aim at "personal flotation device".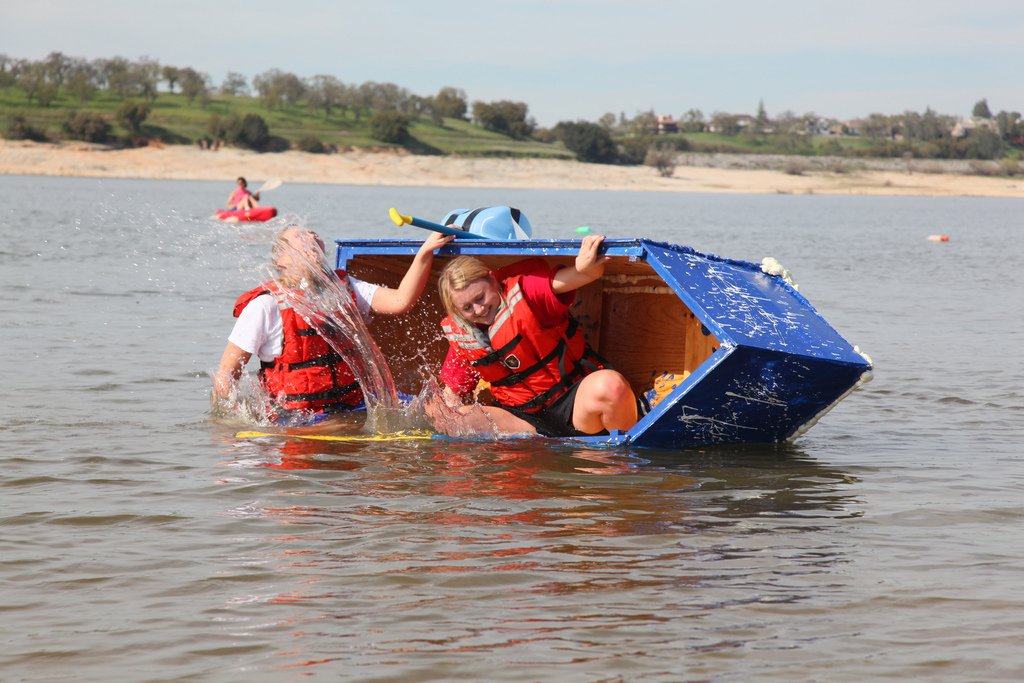
Aimed at BBox(217, 272, 388, 412).
